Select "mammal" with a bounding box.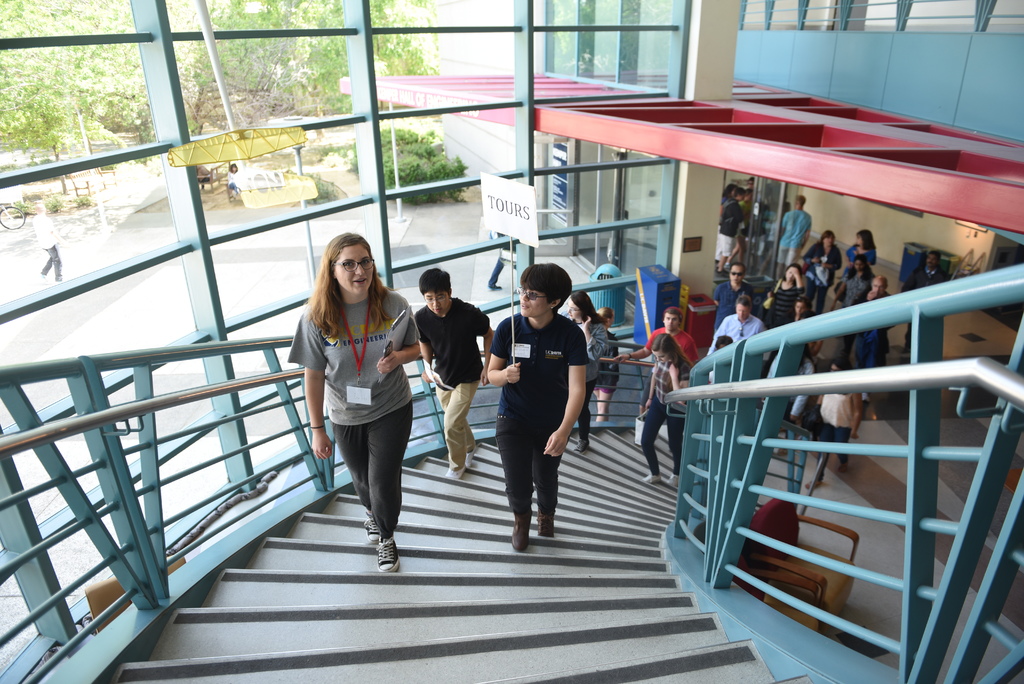
l=487, t=267, r=586, b=556.
